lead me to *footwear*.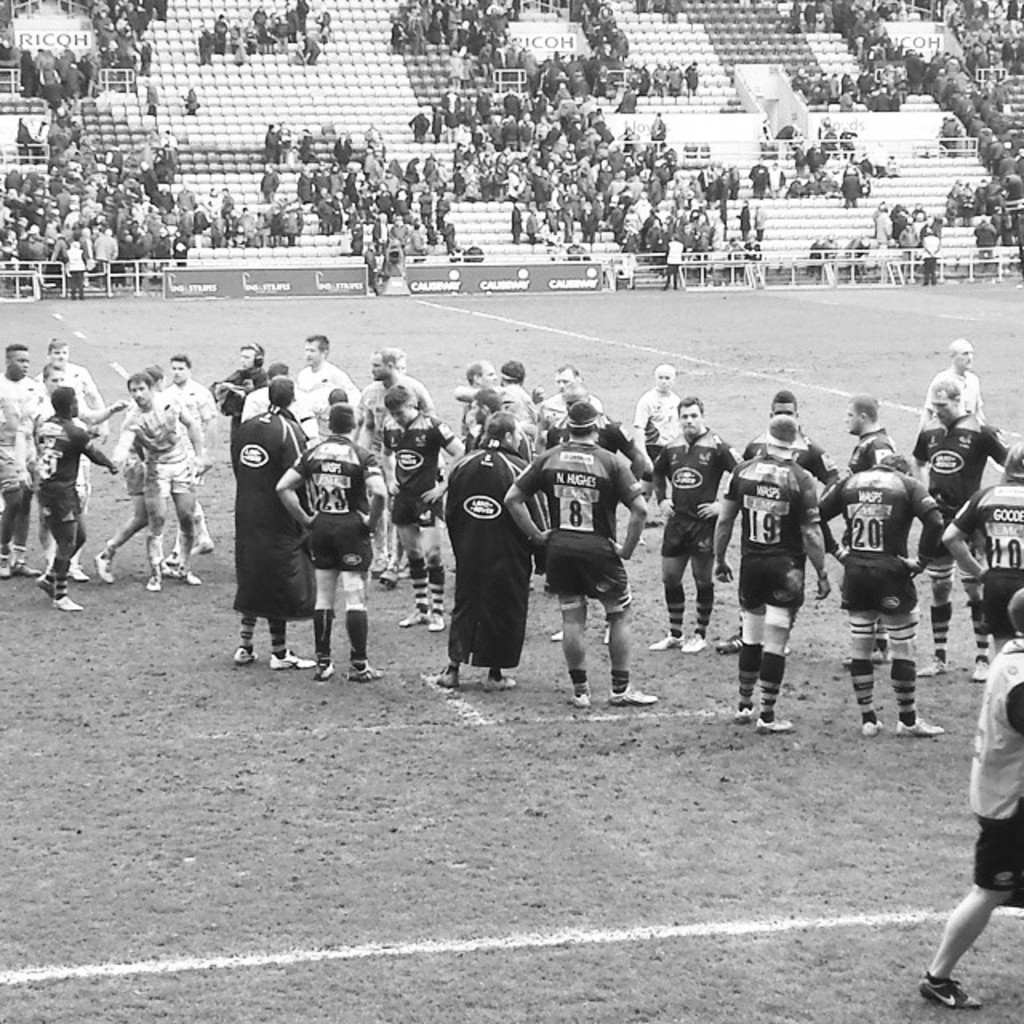
Lead to {"x1": 0, "y1": 555, "x2": 10, "y2": 581}.
